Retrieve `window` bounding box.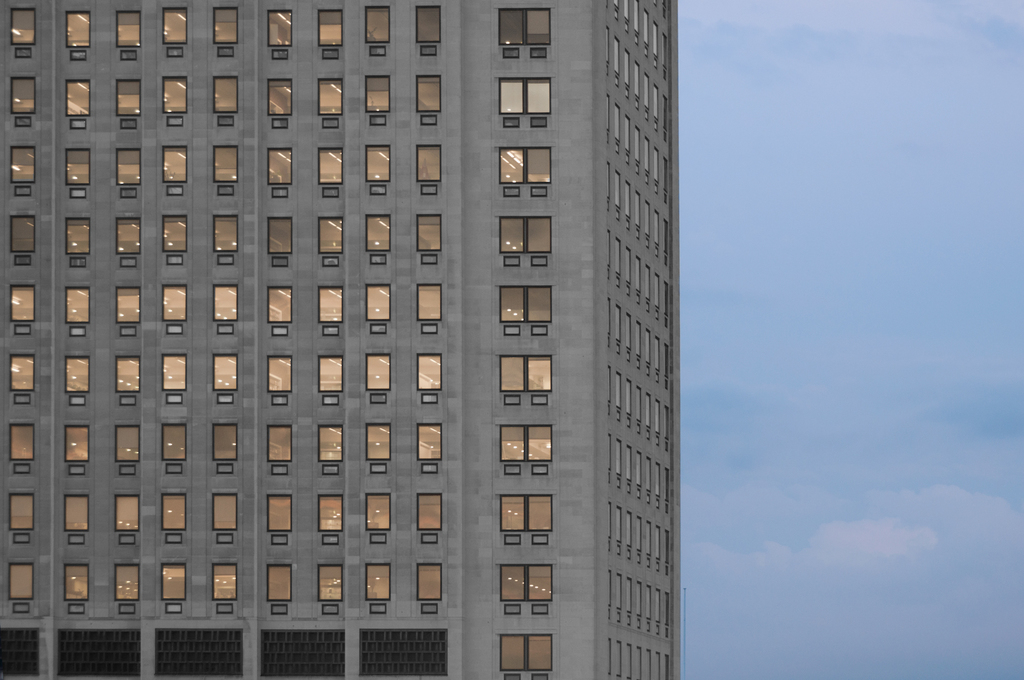
Bounding box: [207, 68, 242, 122].
